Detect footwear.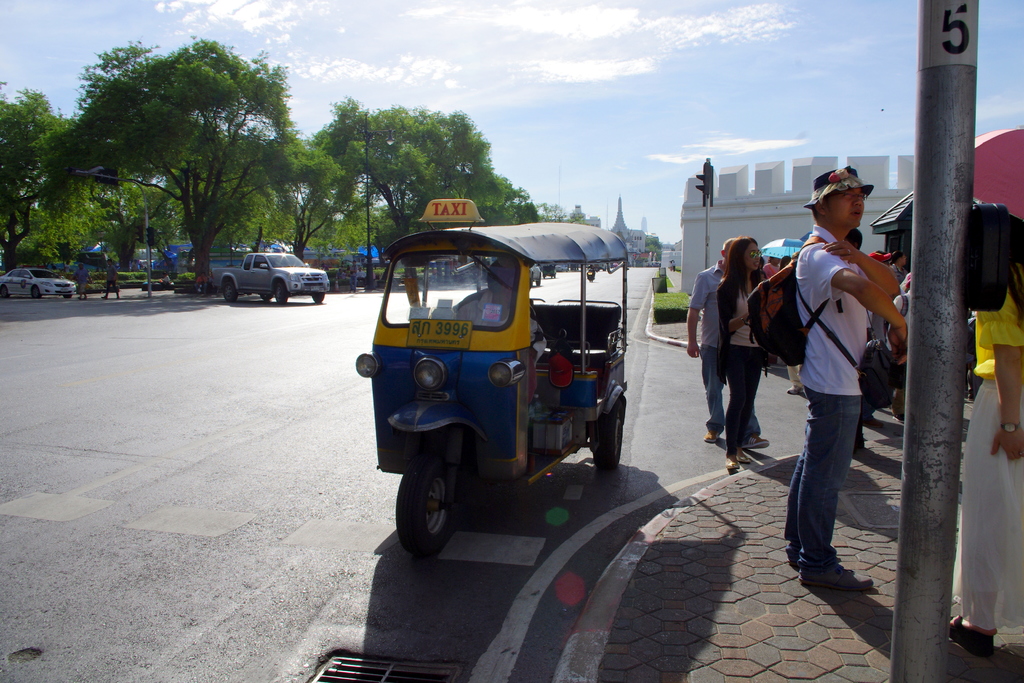
Detected at {"left": 783, "top": 383, "right": 799, "bottom": 393}.
